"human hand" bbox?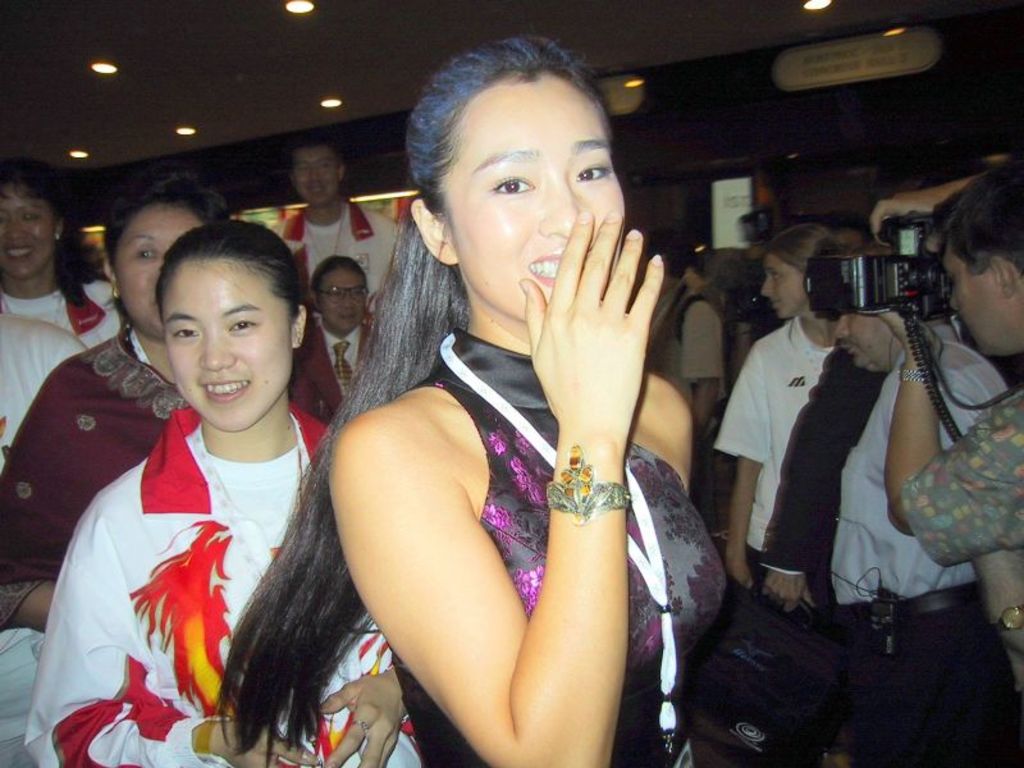
pyautogui.locateOnScreen(220, 722, 320, 767)
